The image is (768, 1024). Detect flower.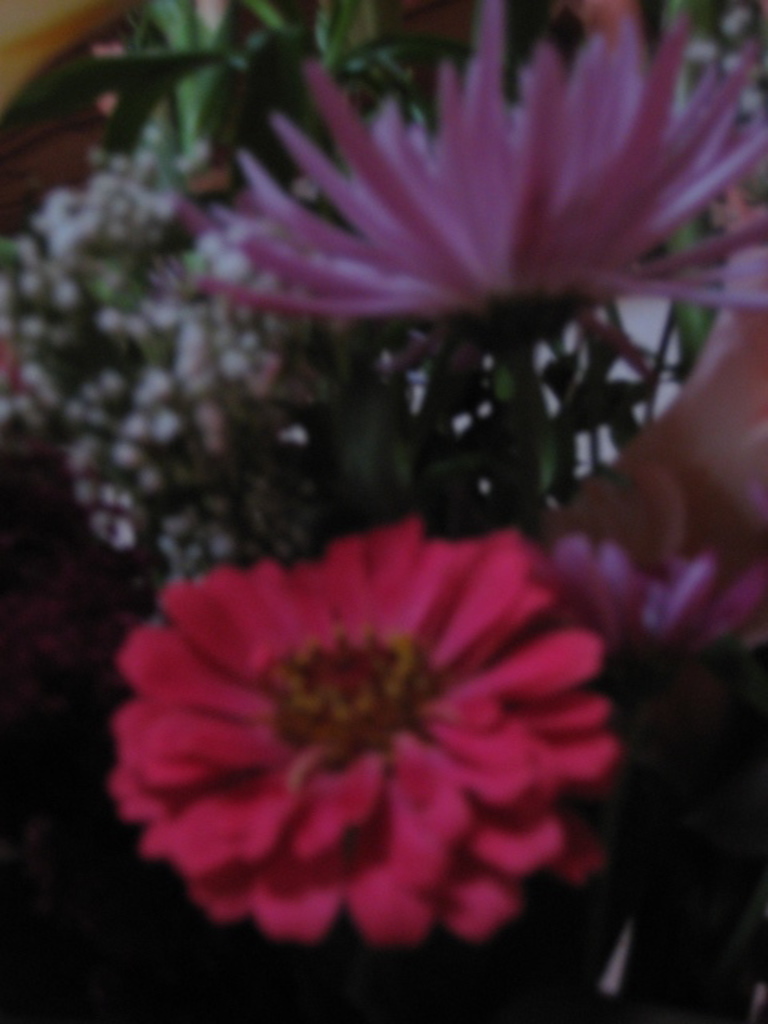
Detection: rect(550, 541, 763, 648).
